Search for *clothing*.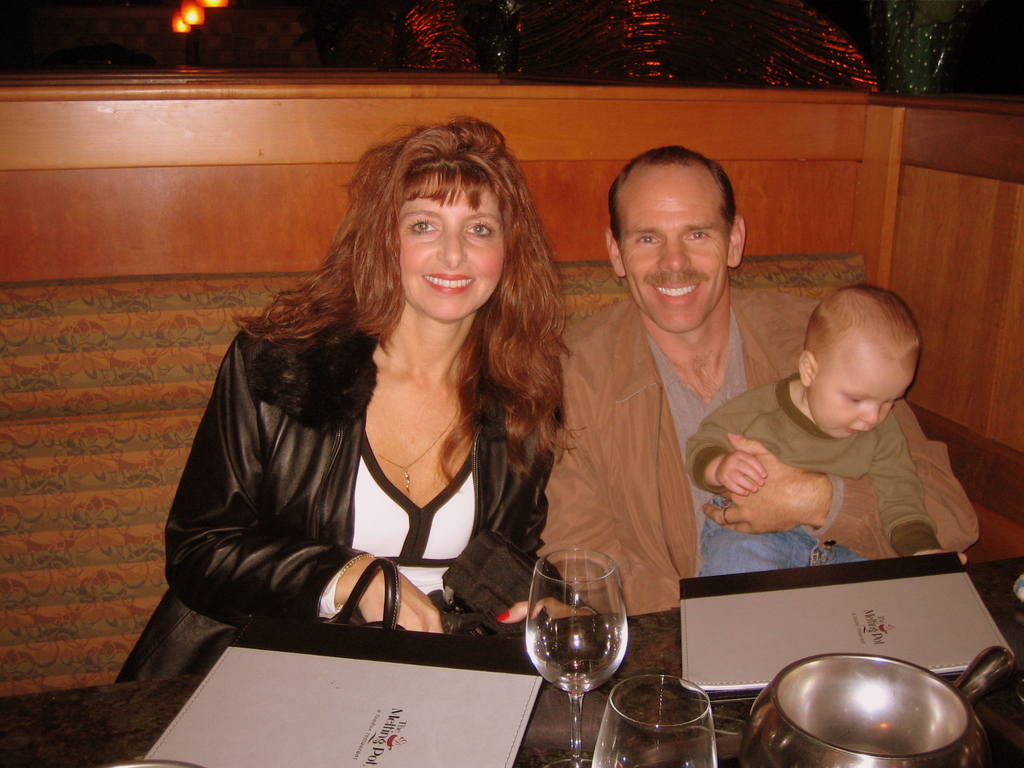
Found at box(139, 249, 602, 667).
